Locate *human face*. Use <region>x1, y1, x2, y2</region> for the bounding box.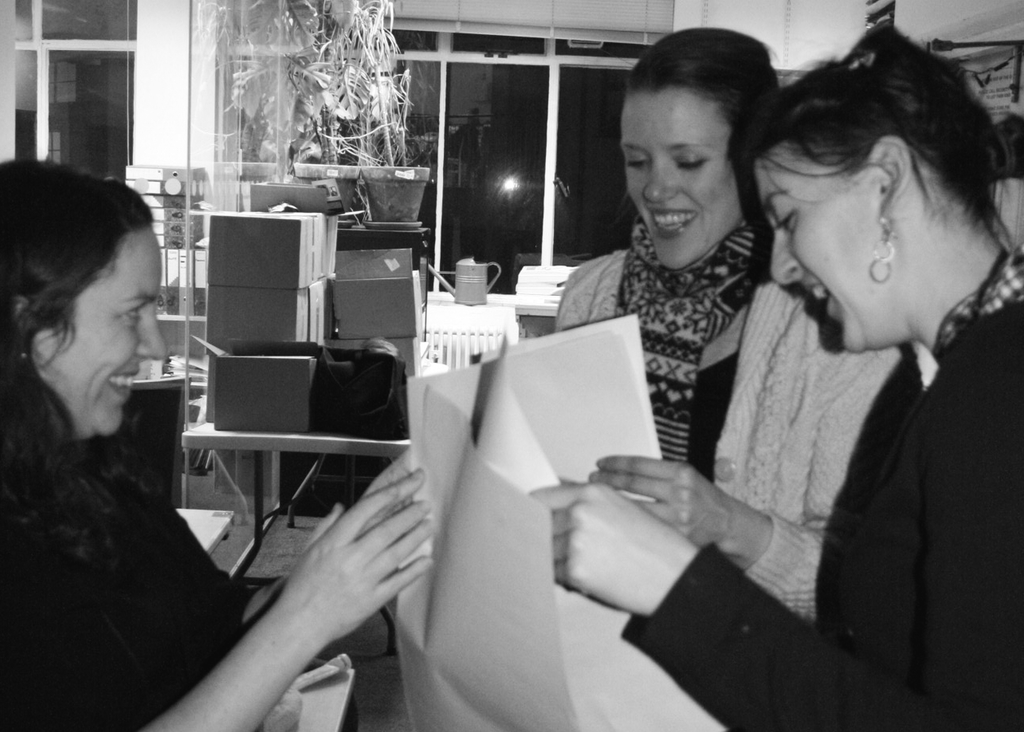
<region>43, 215, 174, 438</region>.
